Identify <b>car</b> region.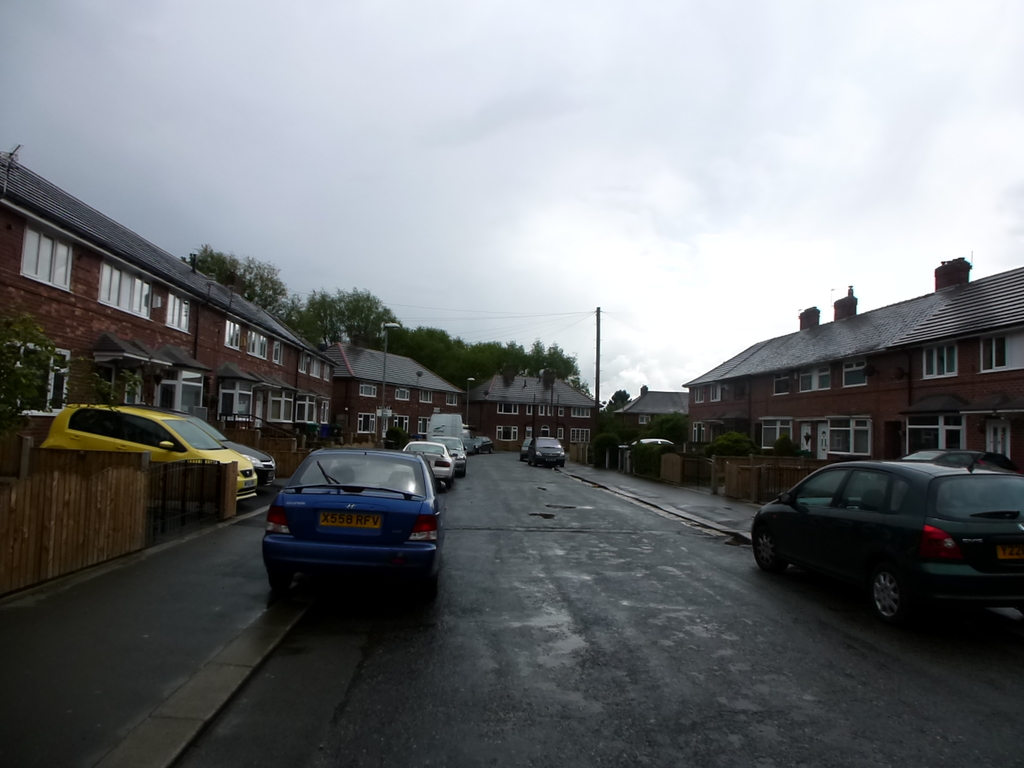
Region: pyautogui.locateOnScreen(745, 461, 1023, 630).
